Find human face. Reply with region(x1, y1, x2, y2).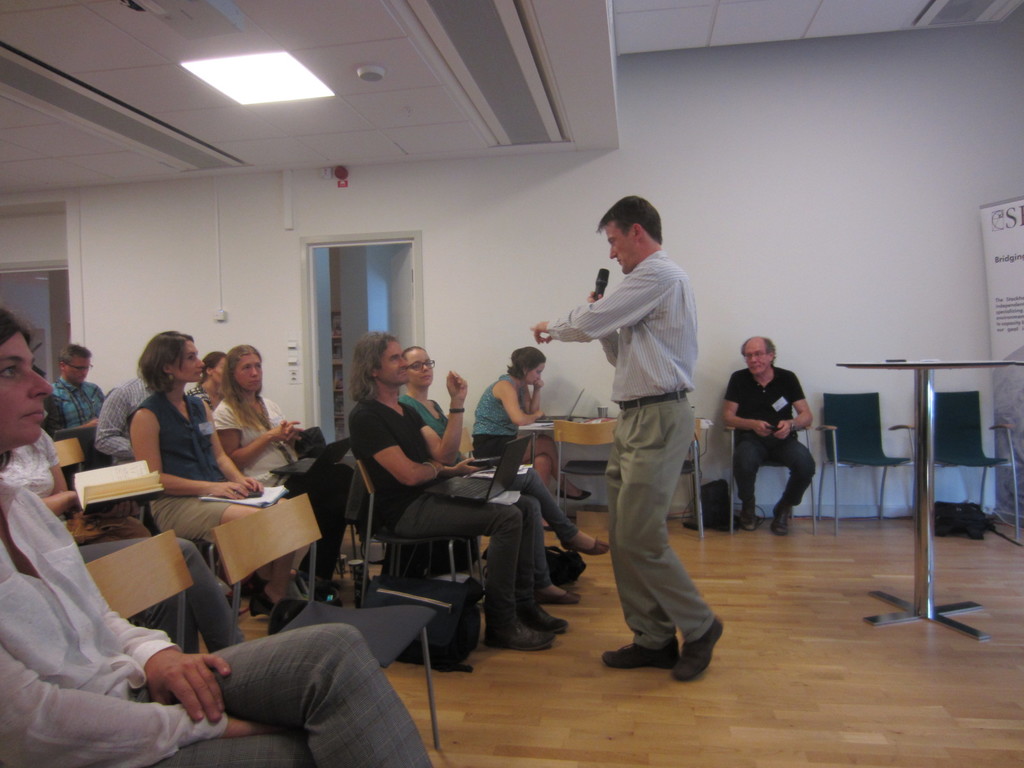
region(212, 357, 225, 383).
